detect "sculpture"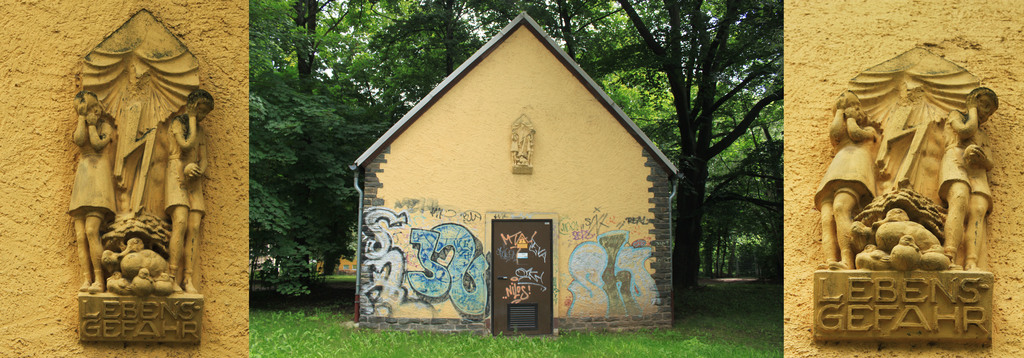
l=106, t=225, r=182, b=299
